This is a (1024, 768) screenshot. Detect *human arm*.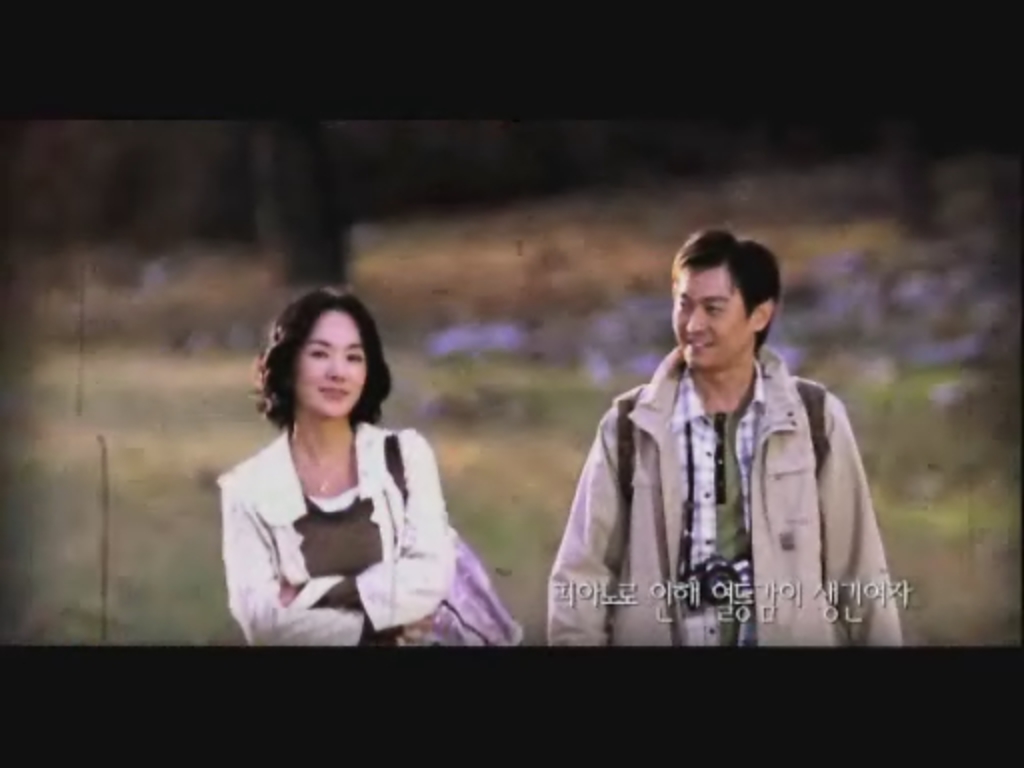
282,430,456,628.
